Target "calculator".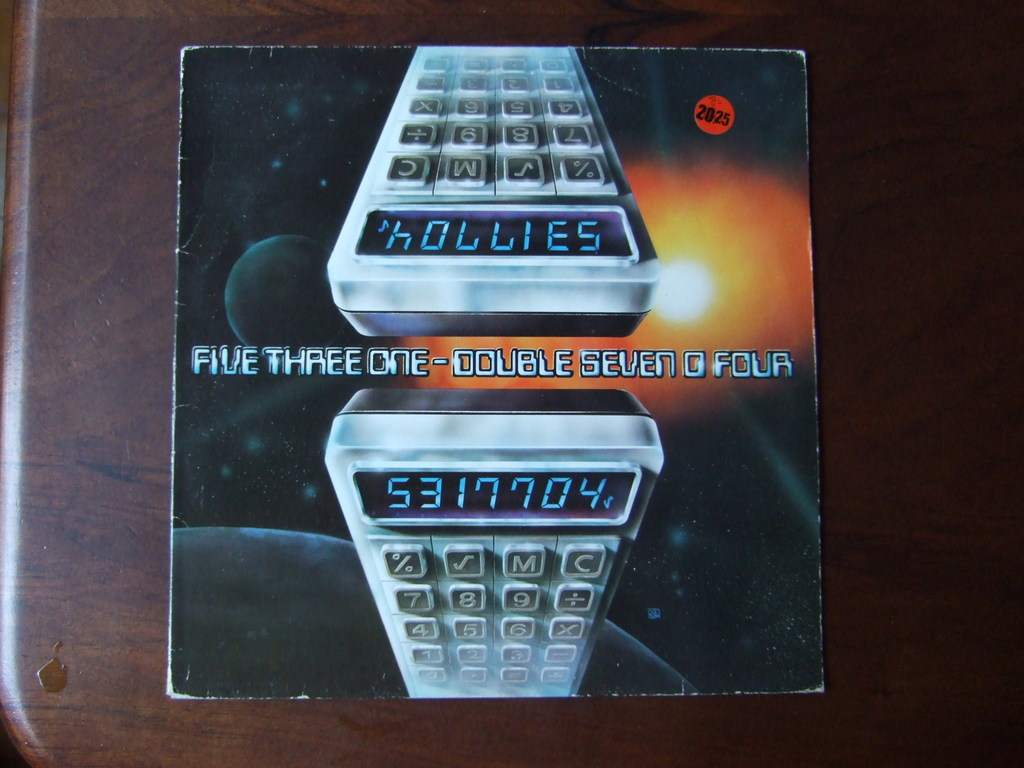
Target region: 325:47:668:331.
